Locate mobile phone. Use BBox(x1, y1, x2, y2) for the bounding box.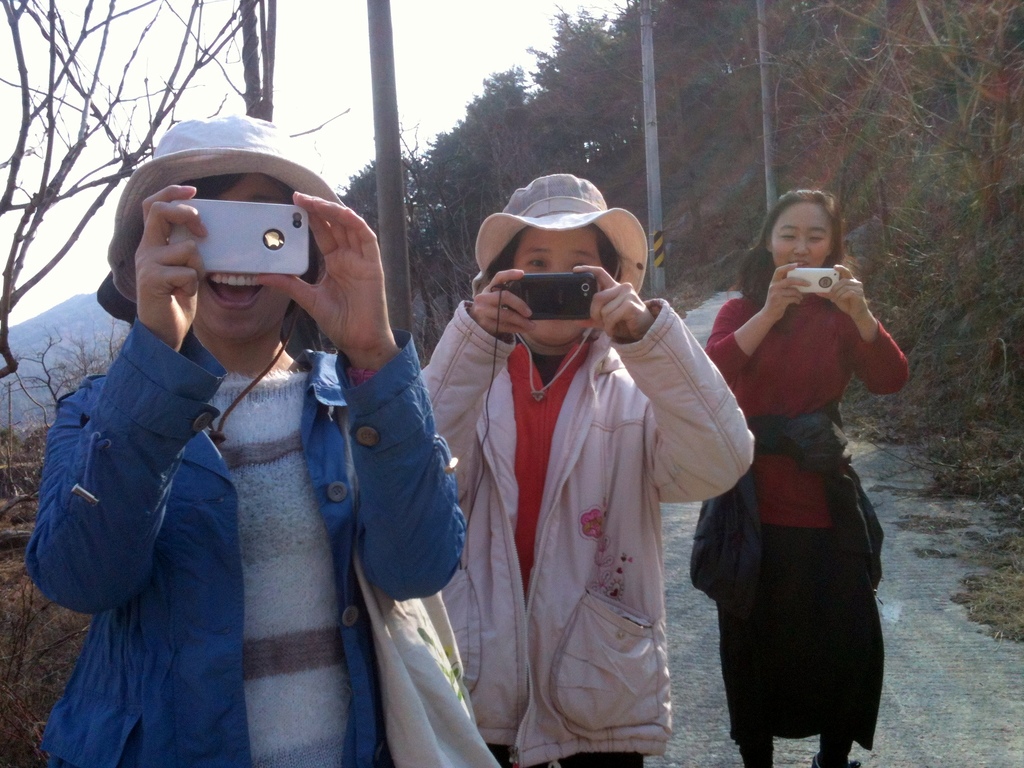
BBox(505, 271, 602, 321).
